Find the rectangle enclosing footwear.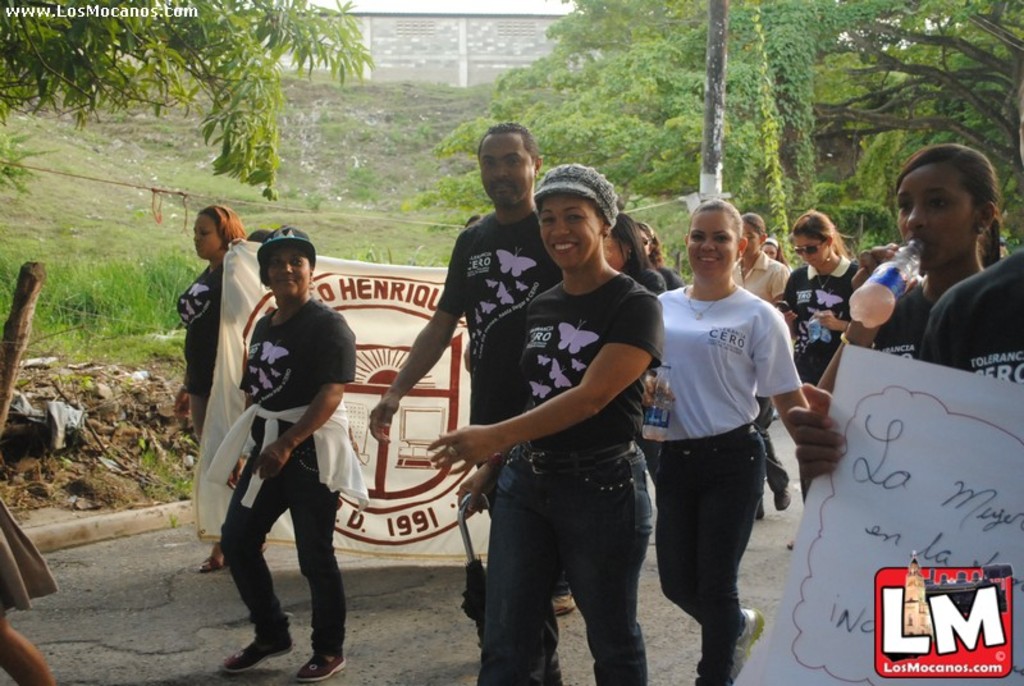
[550,587,584,617].
